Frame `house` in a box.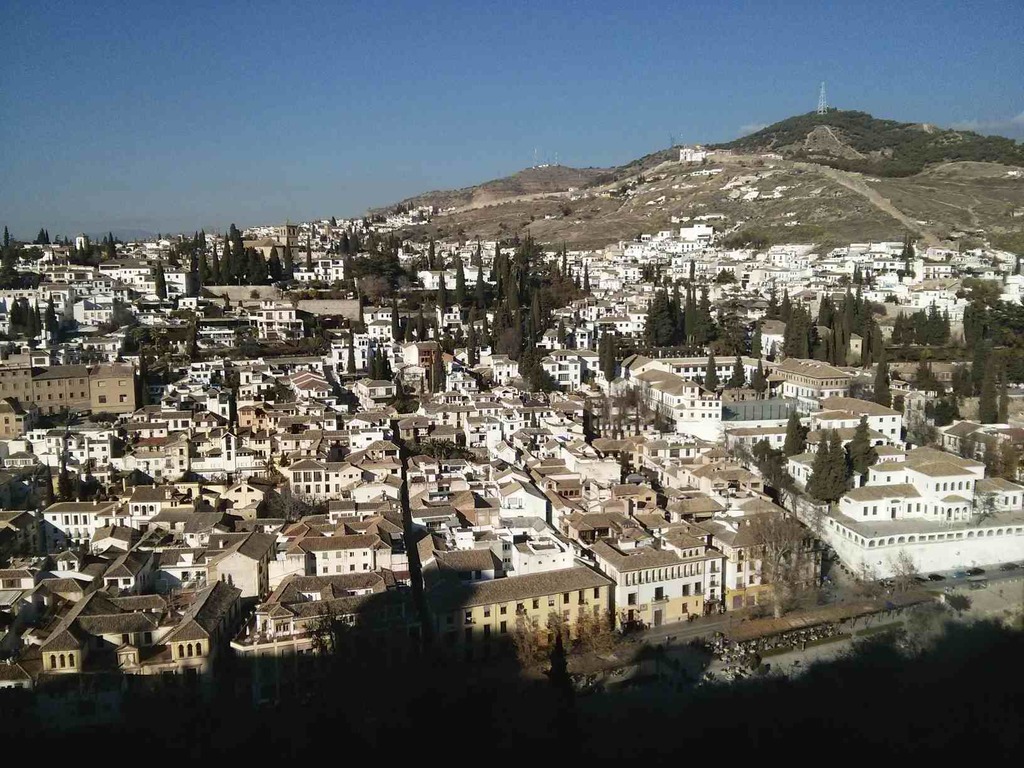
left=0, top=386, right=766, bottom=590.
